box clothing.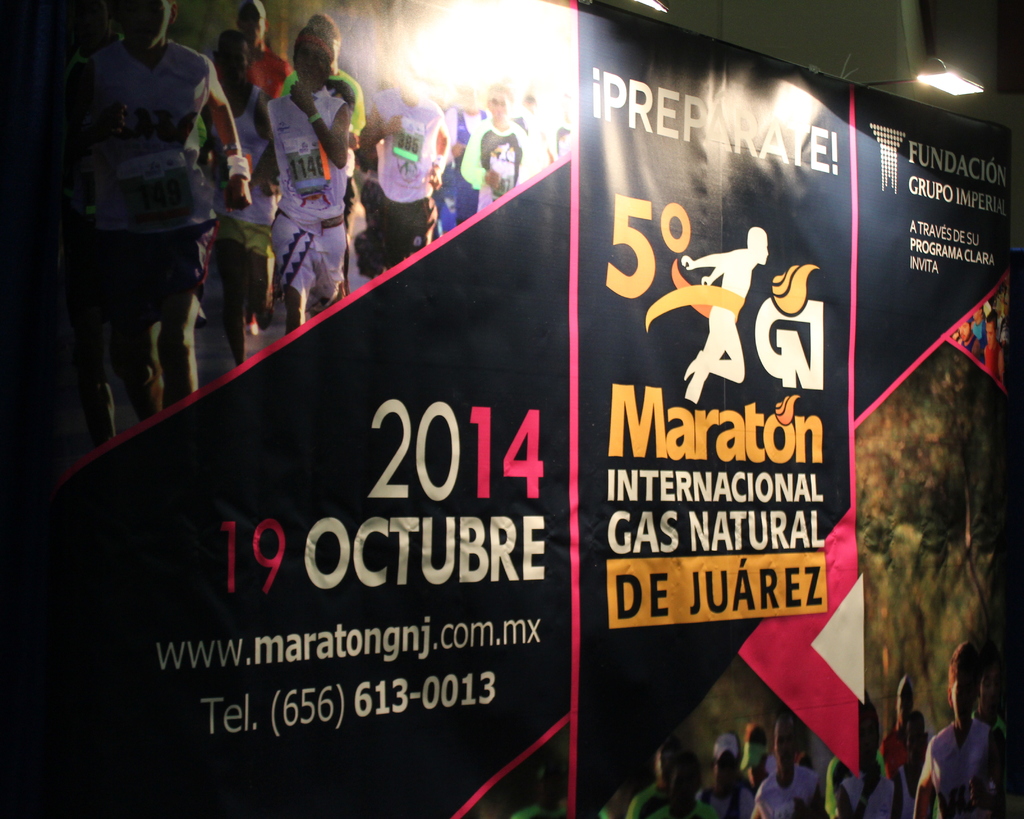
847 774 895 818.
